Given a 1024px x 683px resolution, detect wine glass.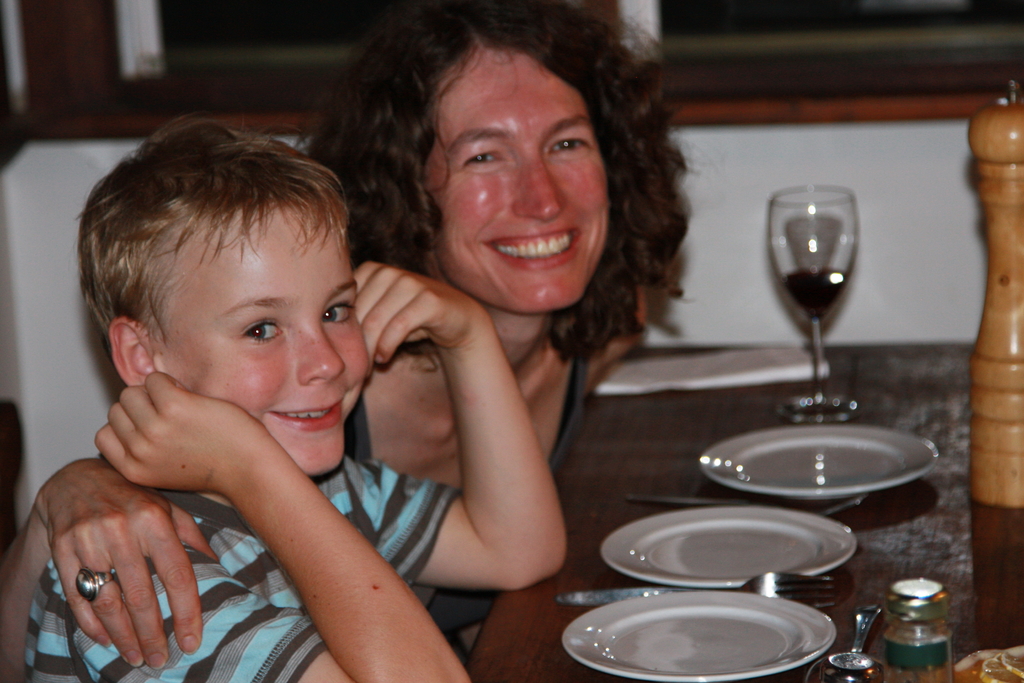
[left=769, top=183, right=862, bottom=417].
